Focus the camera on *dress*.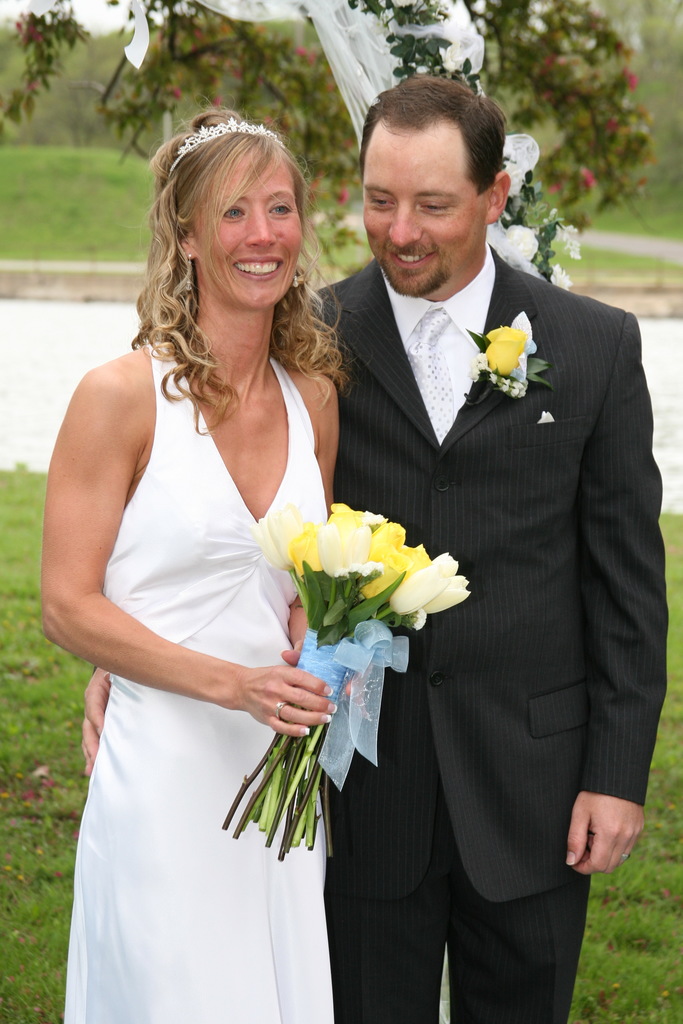
Focus region: <region>61, 344, 332, 1023</region>.
